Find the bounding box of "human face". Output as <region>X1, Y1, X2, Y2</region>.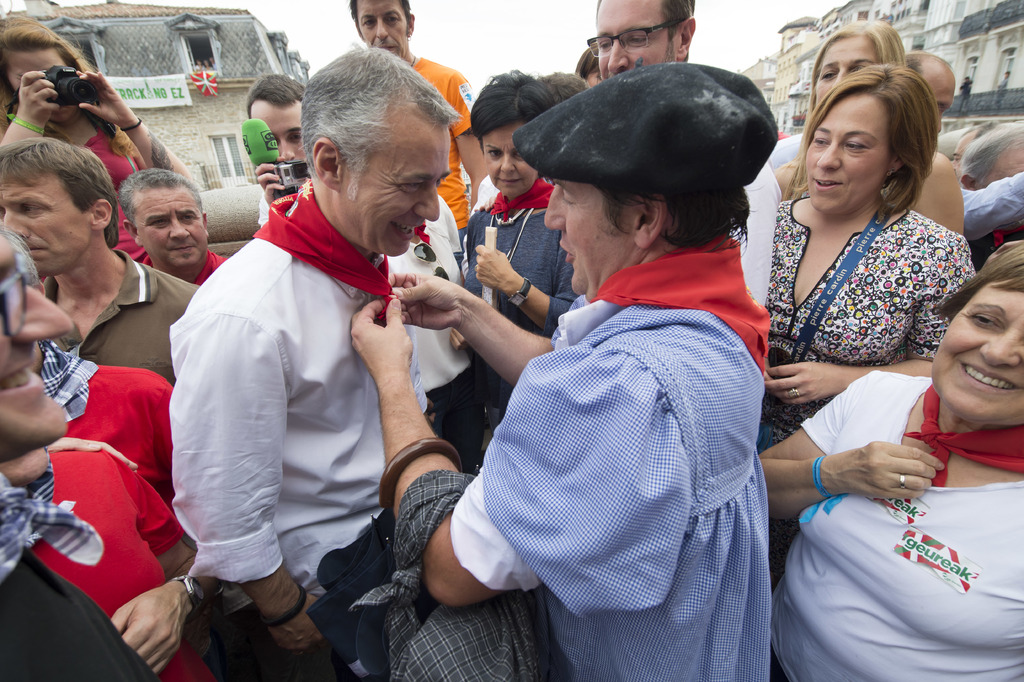
<region>355, 0, 404, 54</region>.
